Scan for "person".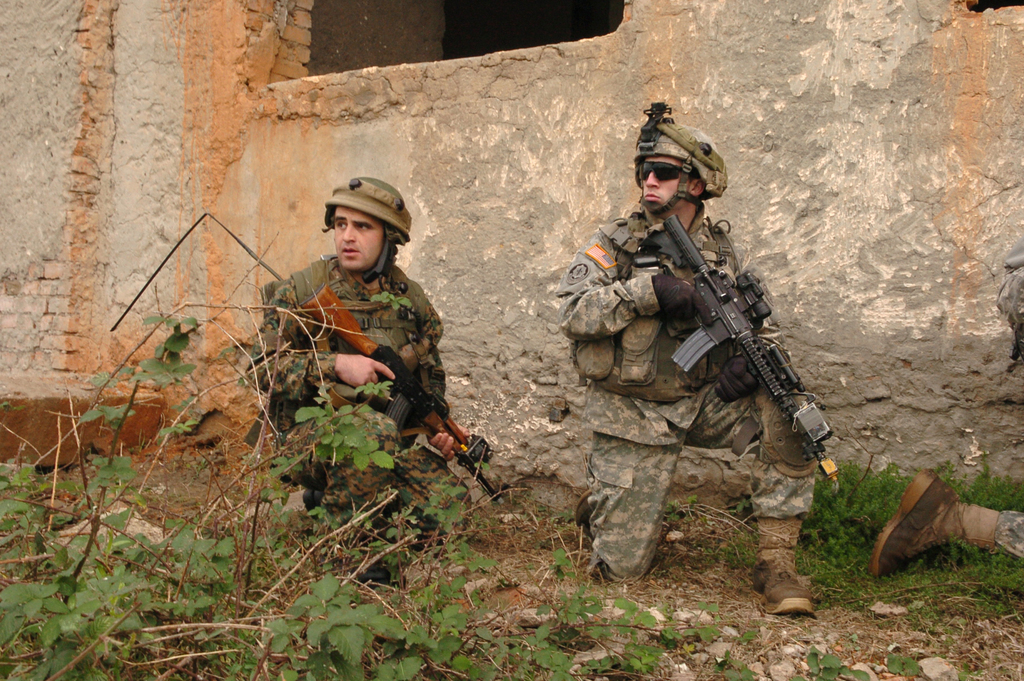
Scan result: [232, 182, 466, 562].
